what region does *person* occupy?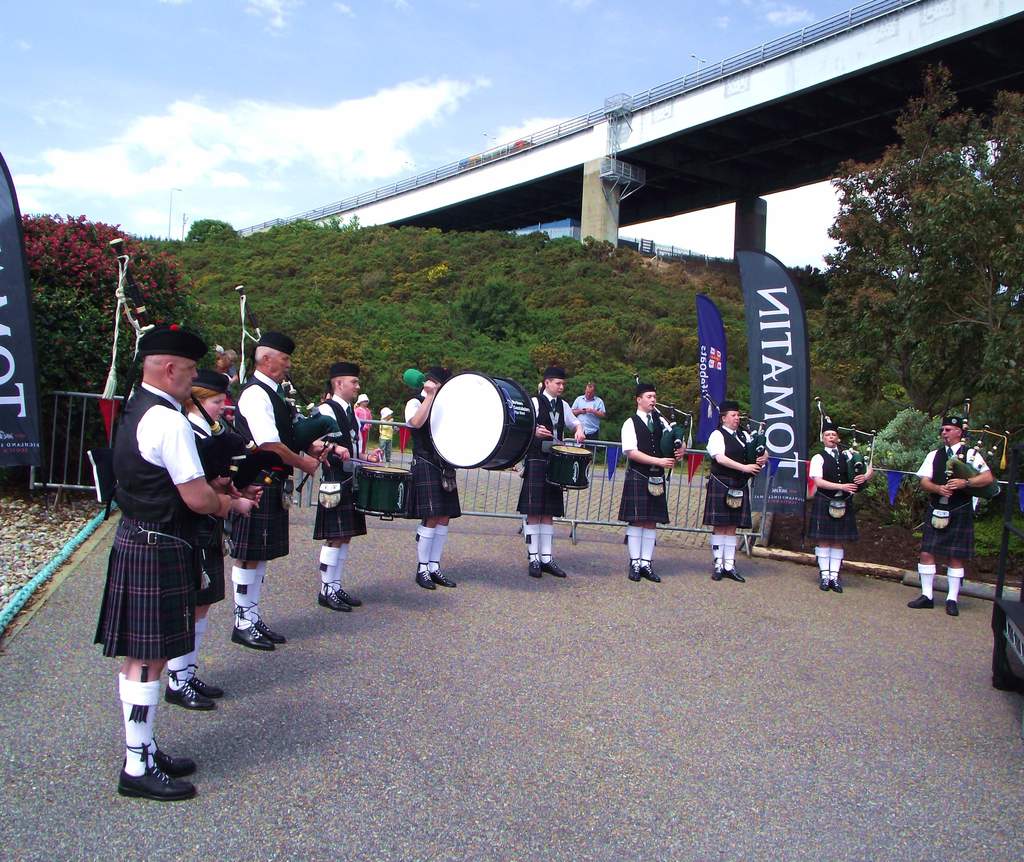
detection(573, 377, 607, 481).
